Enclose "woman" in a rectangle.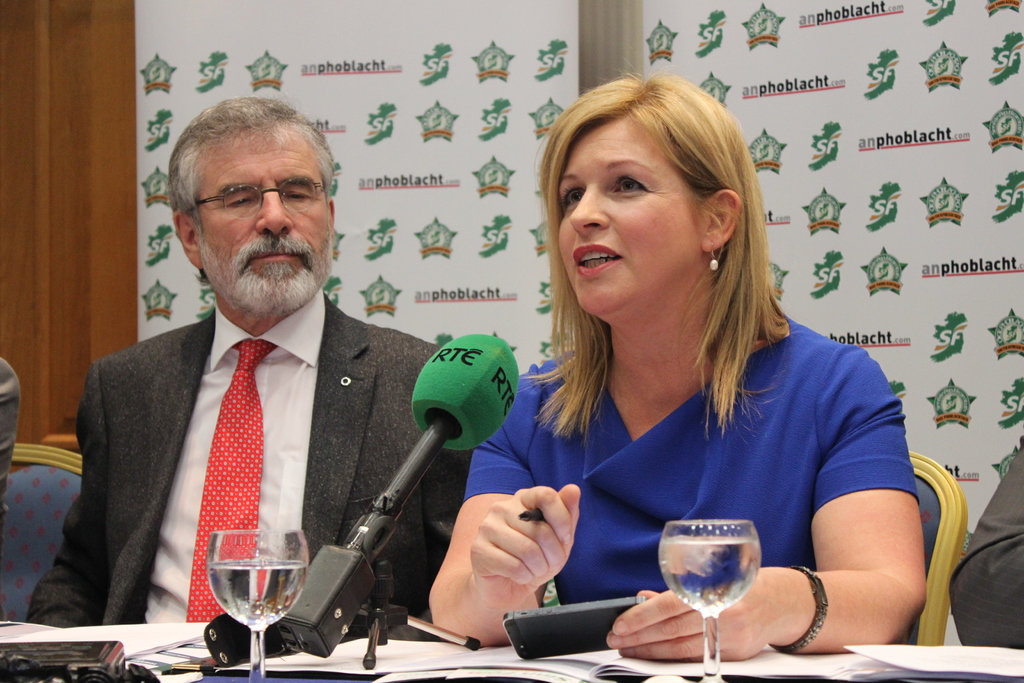
rect(425, 73, 927, 663).
